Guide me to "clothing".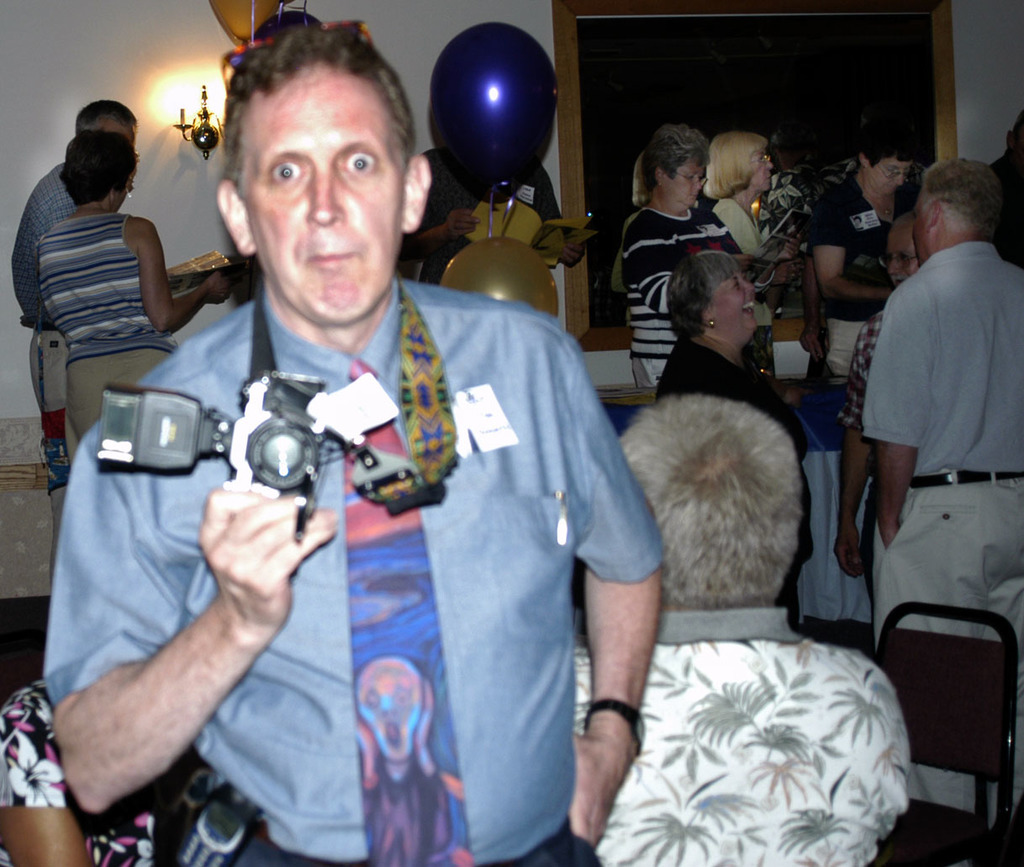
Guidance: [x1=860, y1=246, x2=1023, y2=476].
